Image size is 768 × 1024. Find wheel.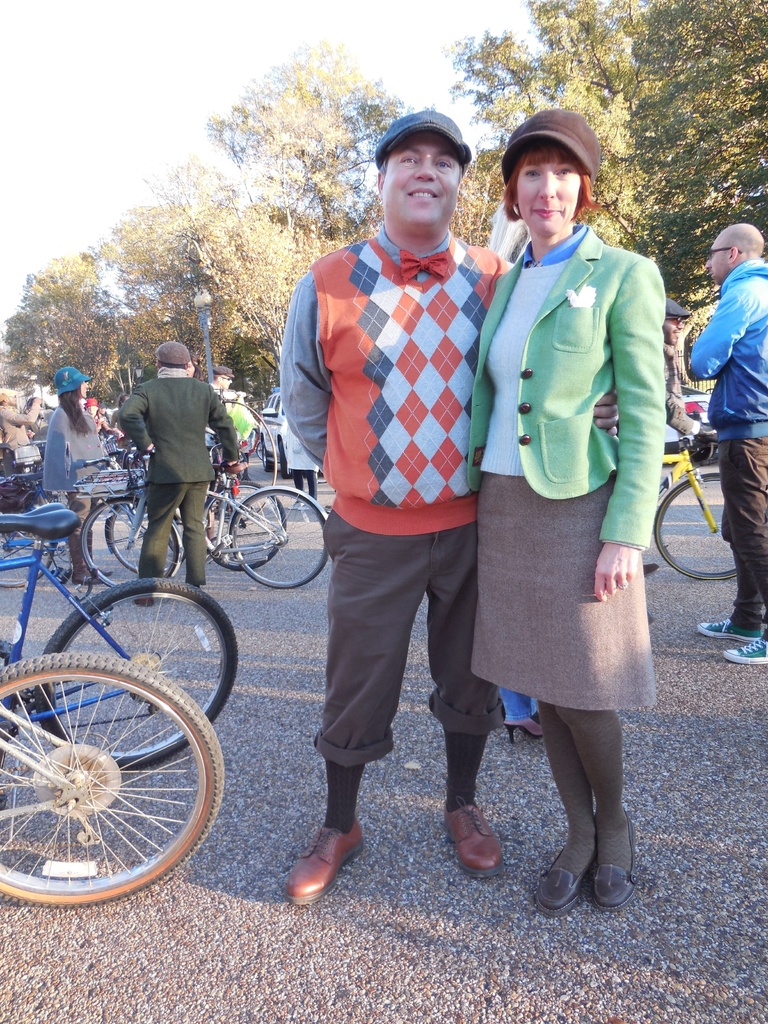
200 477 285 572.
